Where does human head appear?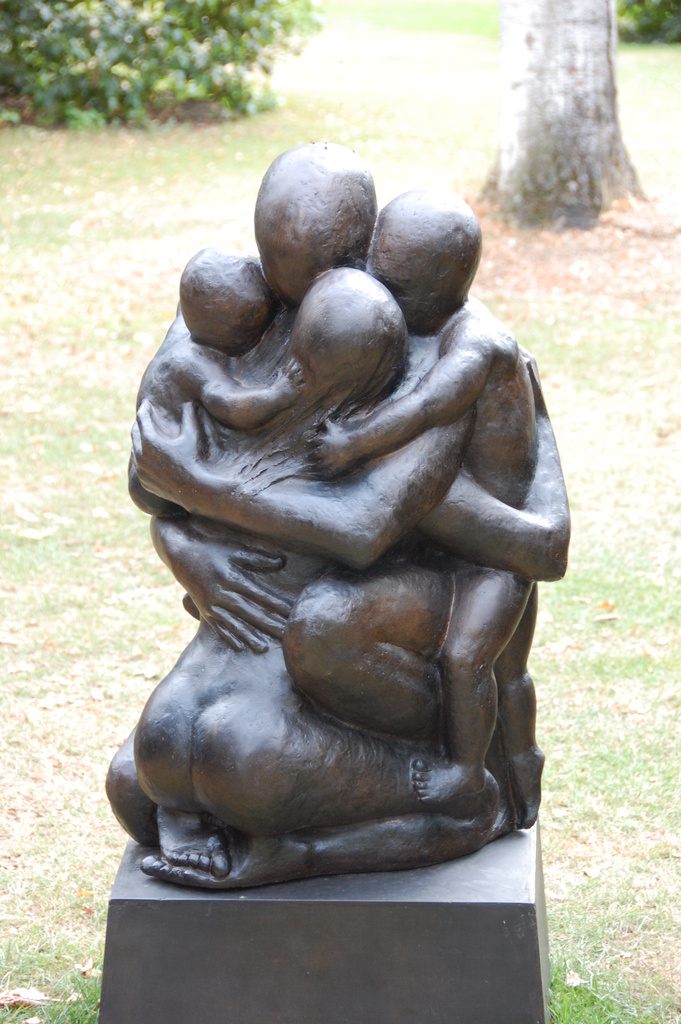
Appears at {"x1": 291, "y1": 266, "x2": 414, "y2": 407}.
